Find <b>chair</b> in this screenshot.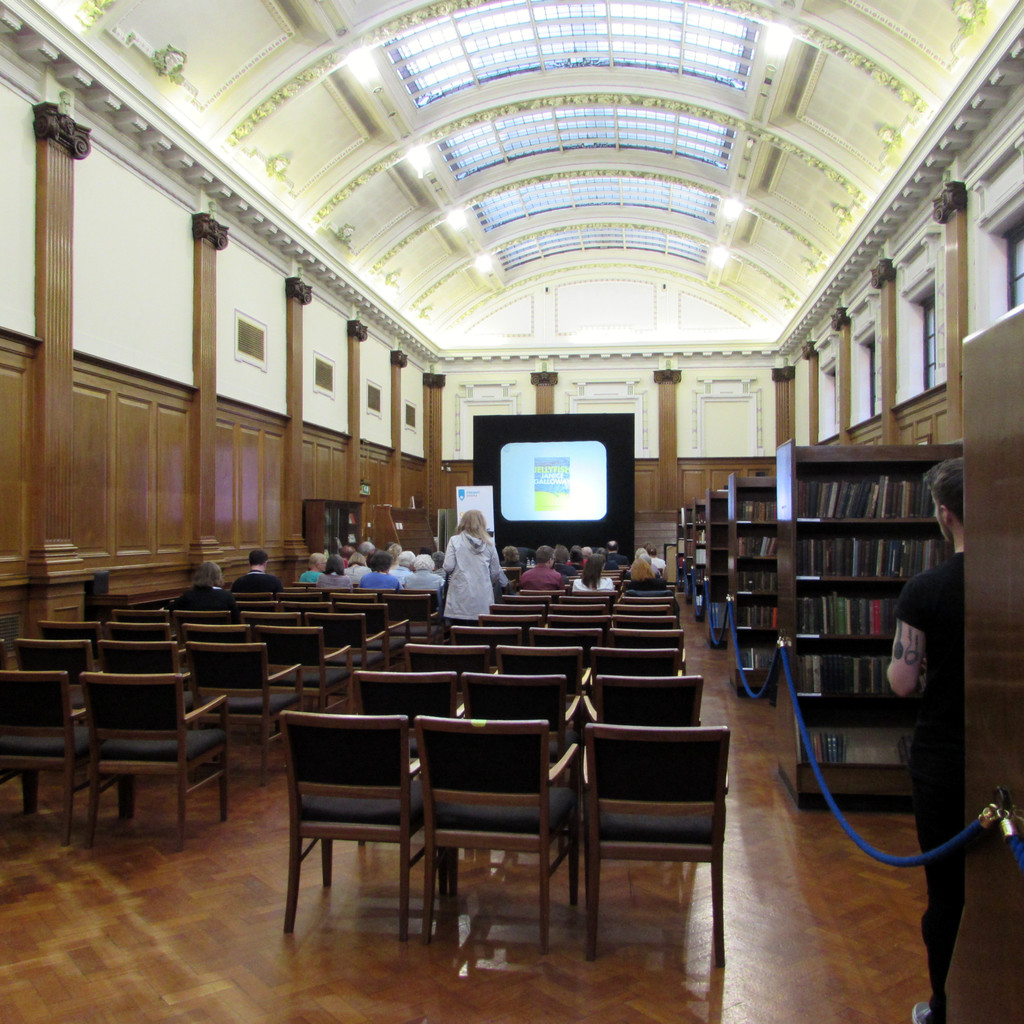
The bounding box for <b>chair</b> is left=0, top=669, right=130, bottom=842.
